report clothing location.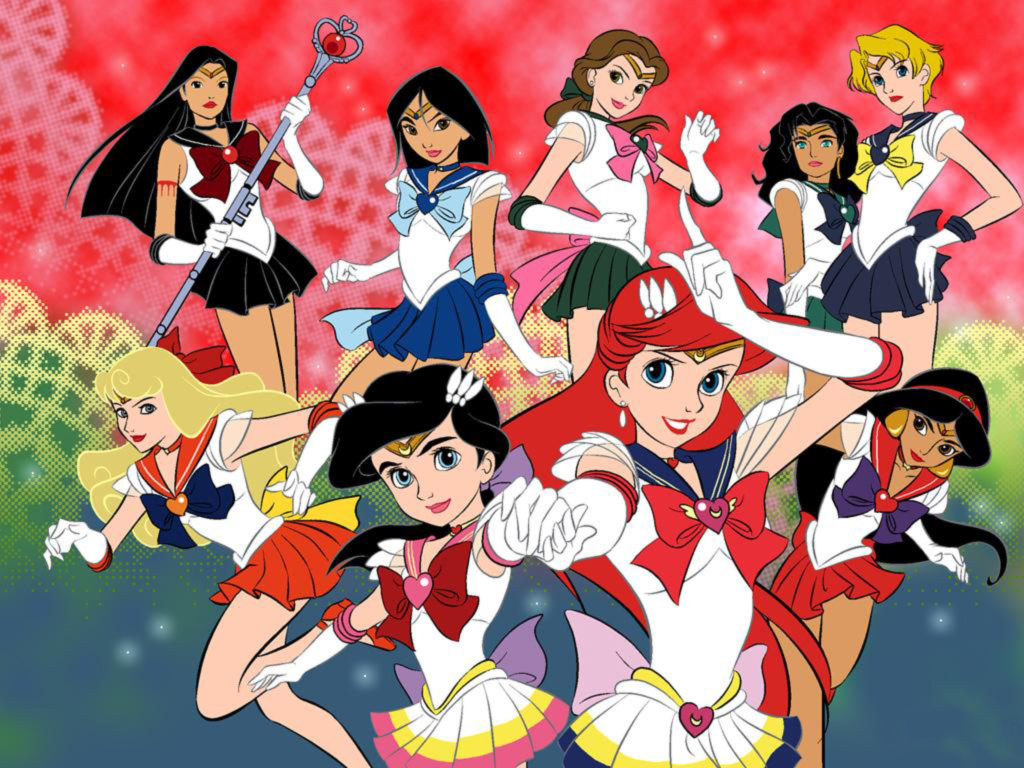
Report: select_region(109, 411, 364, 618).
